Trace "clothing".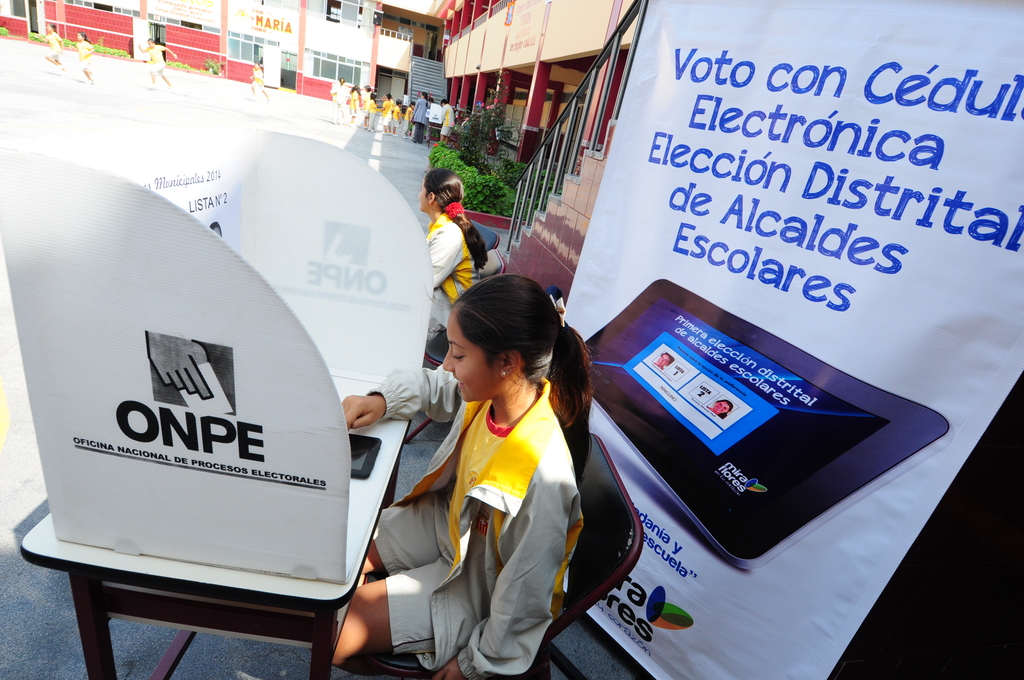
Traced to locate(392, 104, 404, 131).
